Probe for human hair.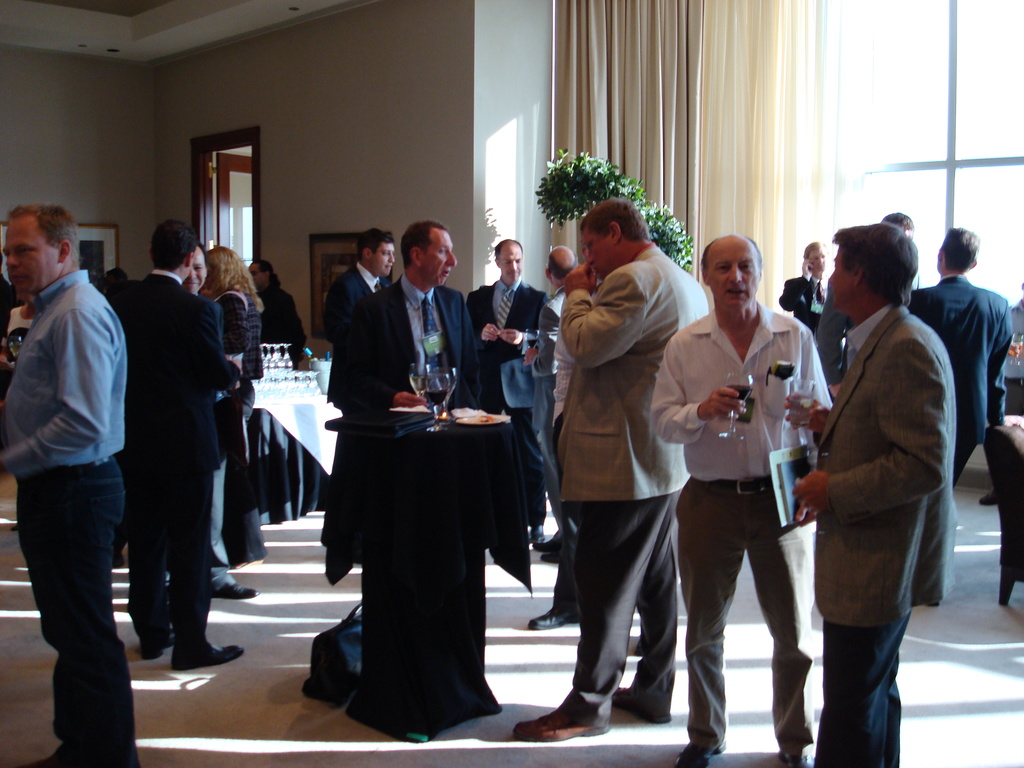
Probe result: locate(806, 244, 829, 261).
